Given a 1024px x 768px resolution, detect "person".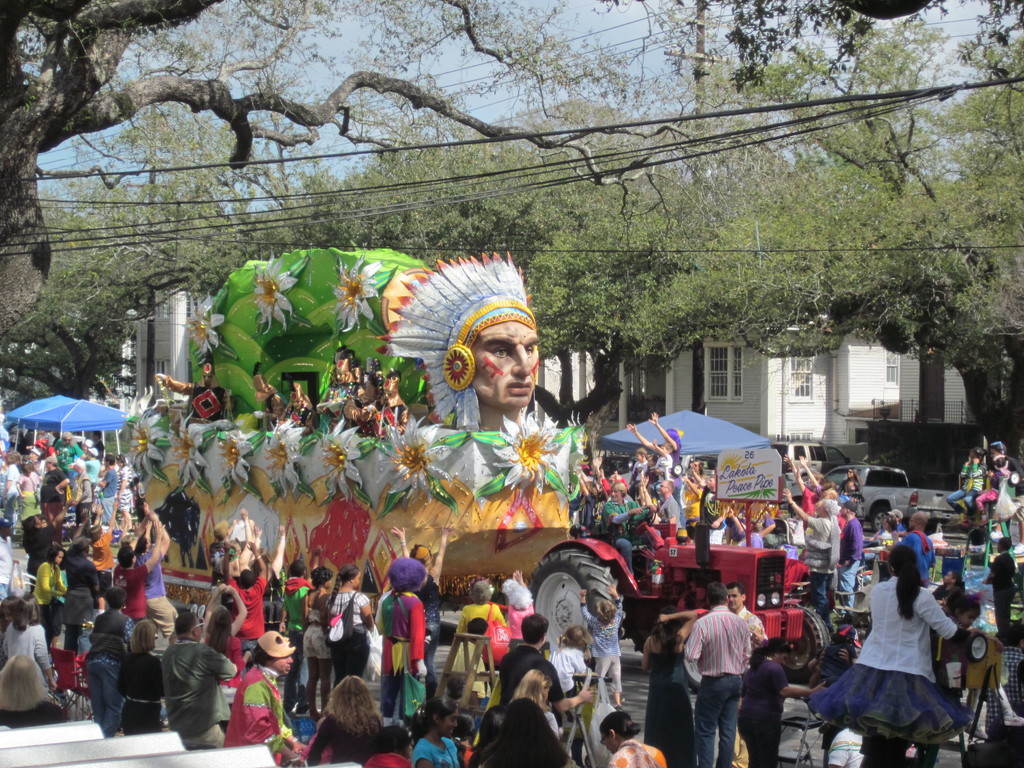
l=477, t=667, r=562, b=749.
